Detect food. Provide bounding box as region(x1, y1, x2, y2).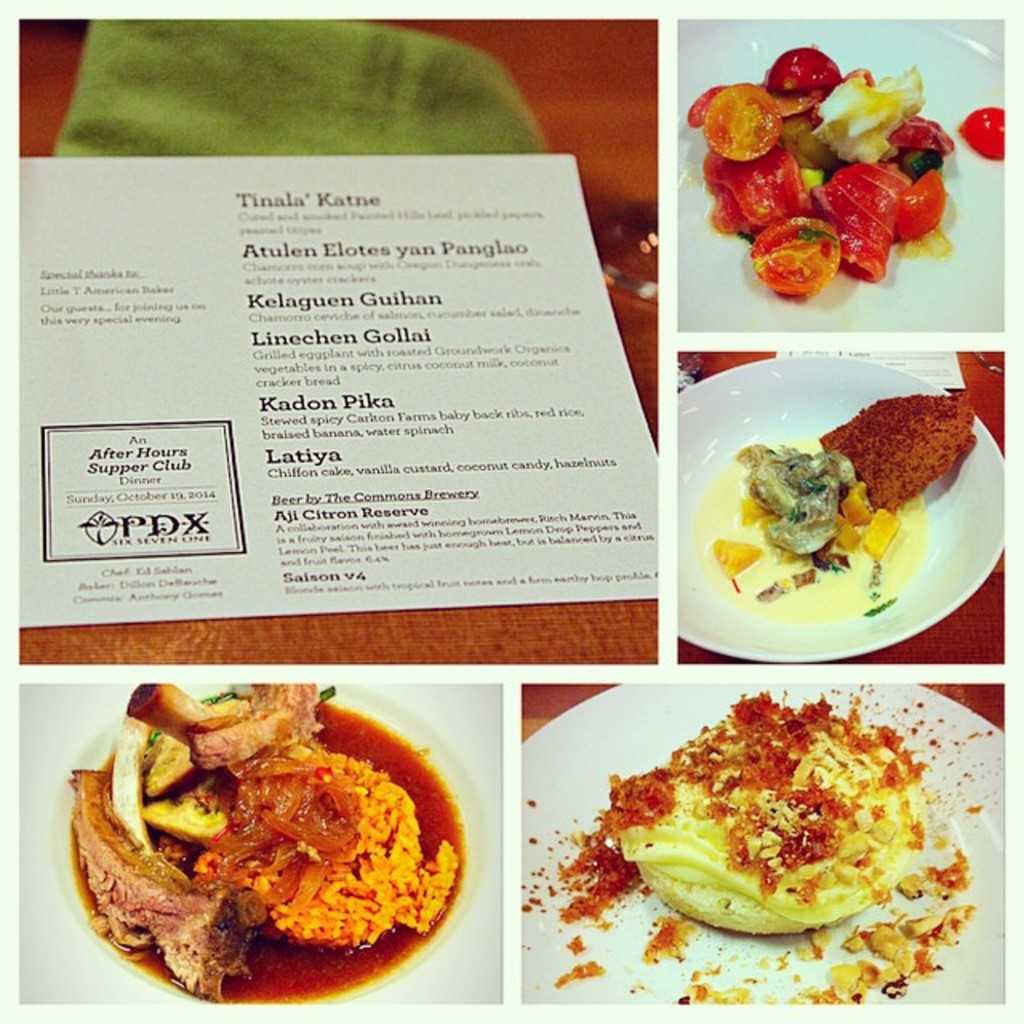
region(686, 42, 950, 302).
